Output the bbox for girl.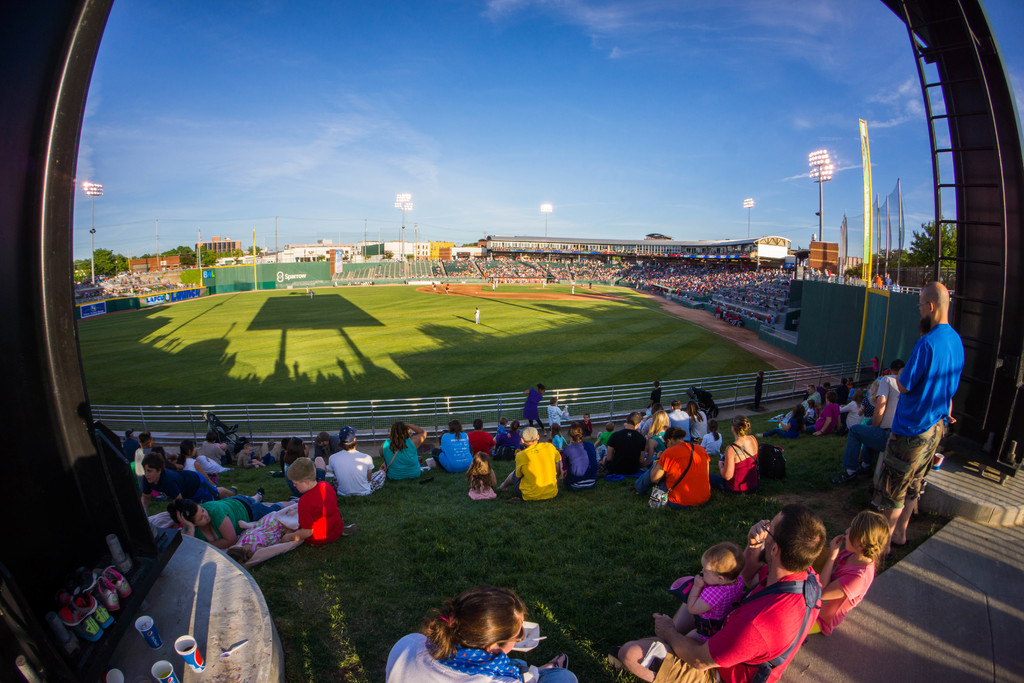
[550,423,570,454].
